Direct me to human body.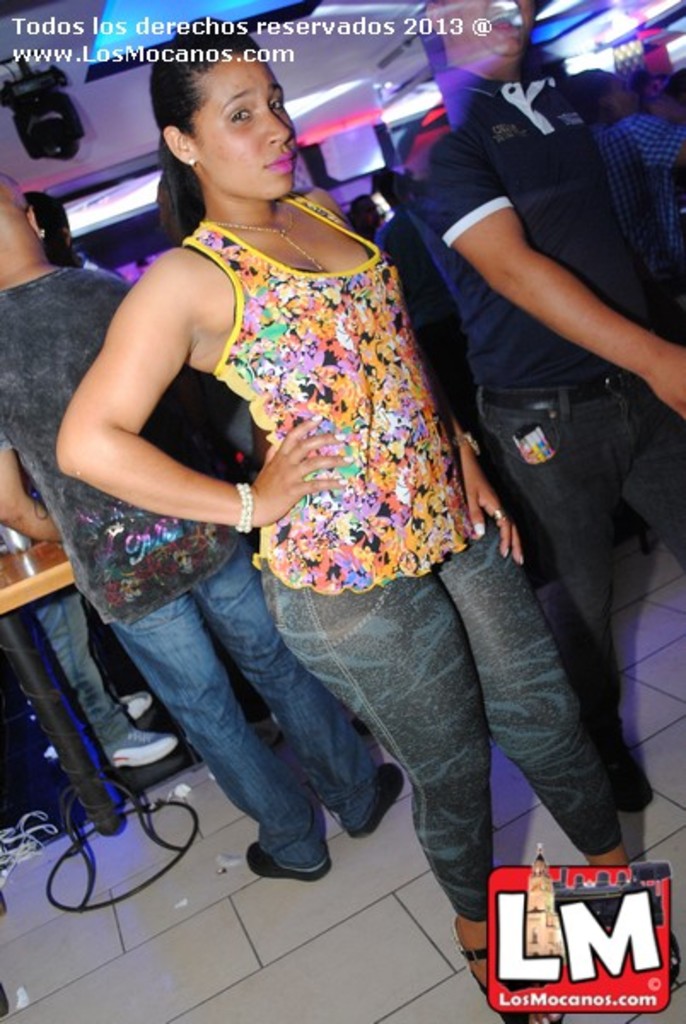
Direction: <box>56,17,684,1022</box>.
